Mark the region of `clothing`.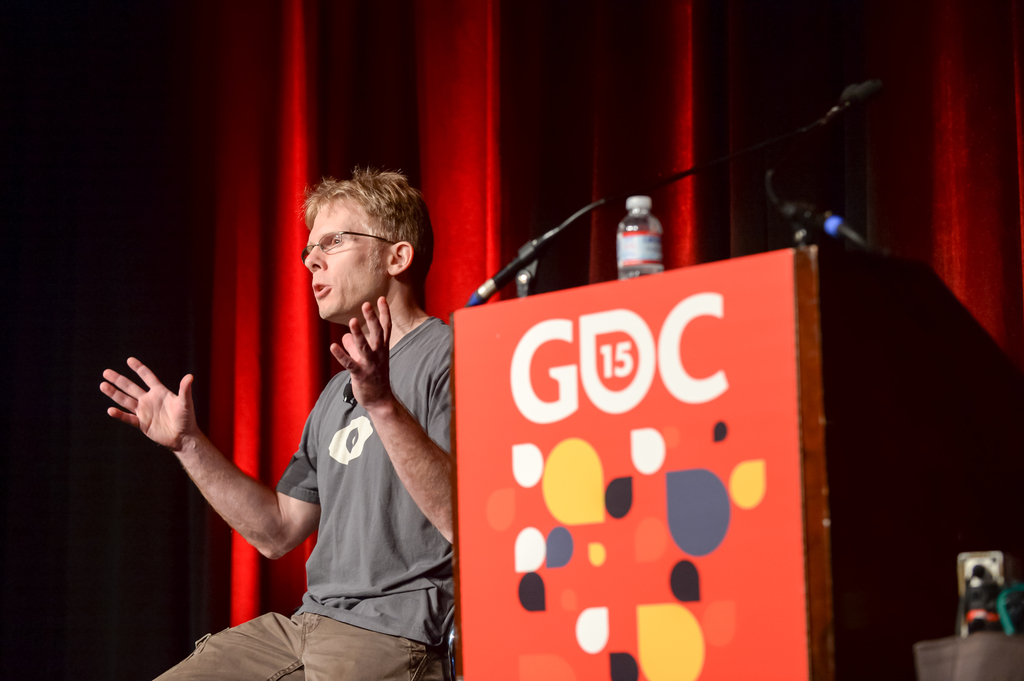
Region: <region>196, 256, 449, 653</region>.
